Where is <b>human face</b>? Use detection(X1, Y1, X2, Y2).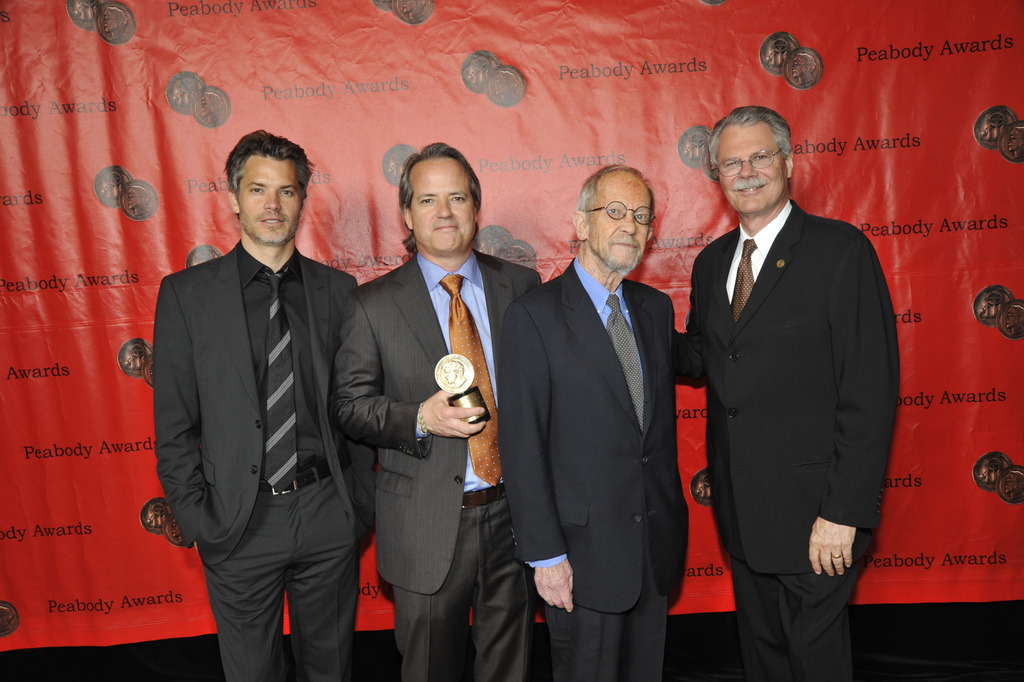
detection(238, 159, 305, 241).
